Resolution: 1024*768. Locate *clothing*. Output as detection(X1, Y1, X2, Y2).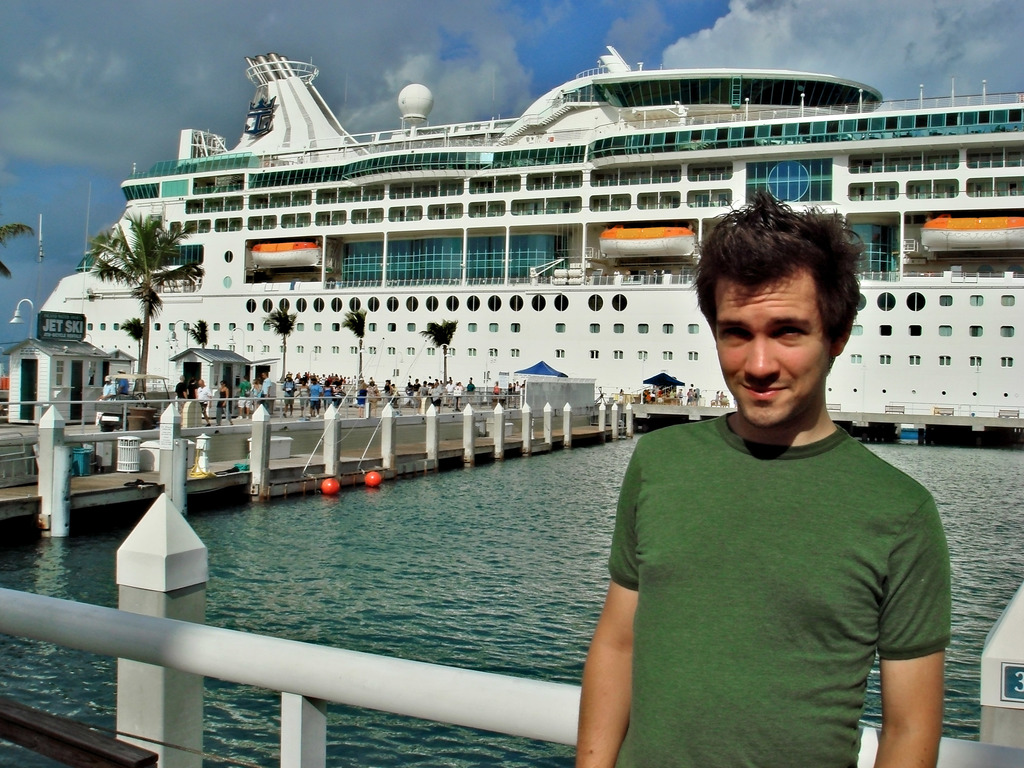
detection(102, 381, 117, 399).
